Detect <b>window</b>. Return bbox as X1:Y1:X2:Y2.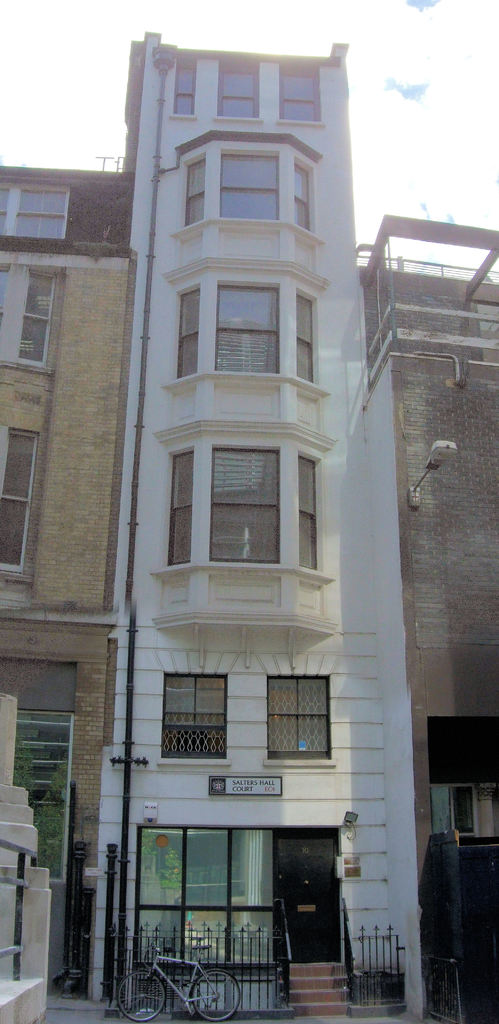
139:829:281:968.
